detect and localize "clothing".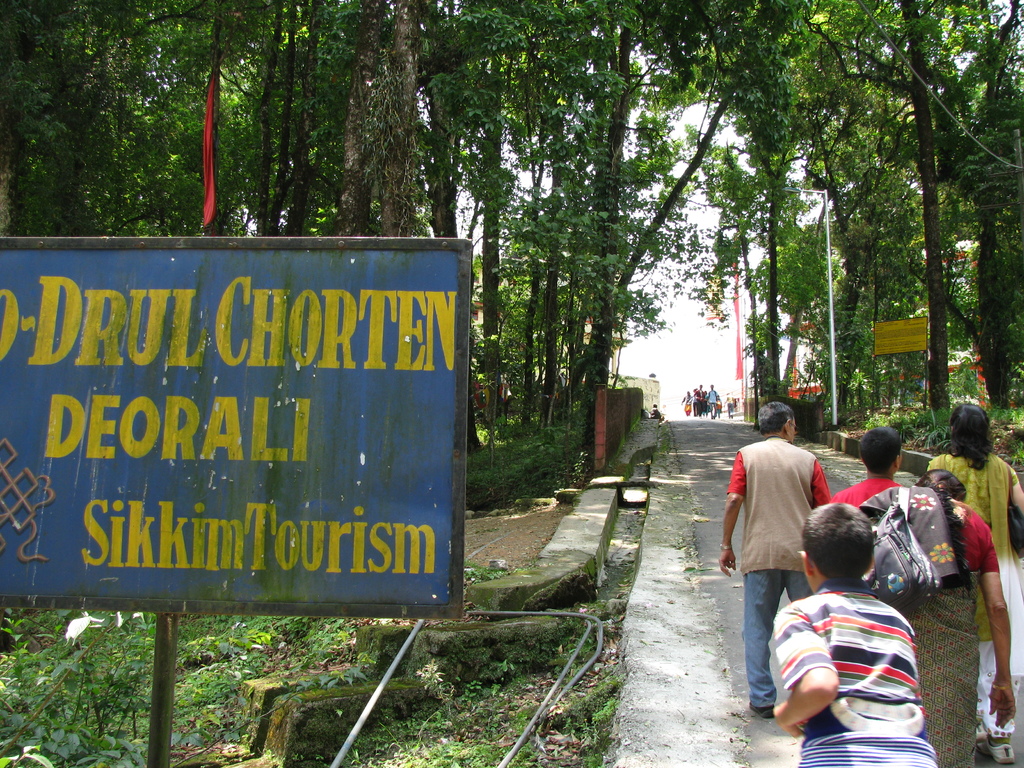
Localized at {"x1": 829, "y1": 479, "x2": 905, "y2": 506}.
